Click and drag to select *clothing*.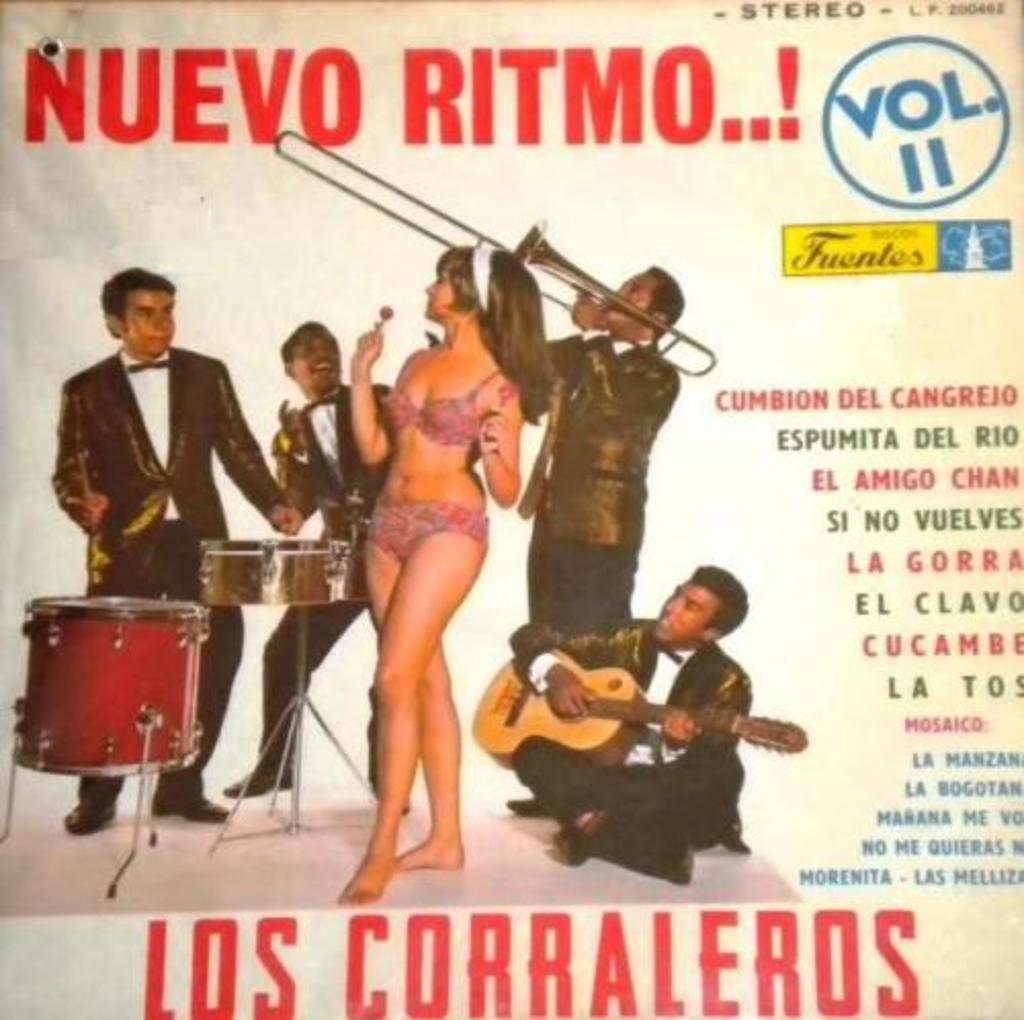
Selection: [516, 332, 676, 637].
